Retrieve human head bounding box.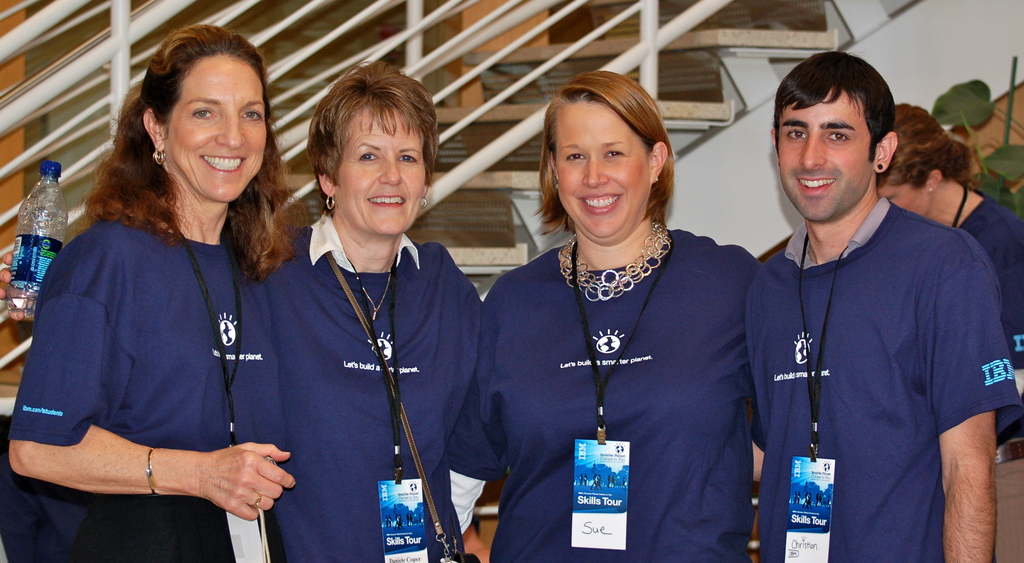
Bounding box: box=[771, 47, 899, 222].
